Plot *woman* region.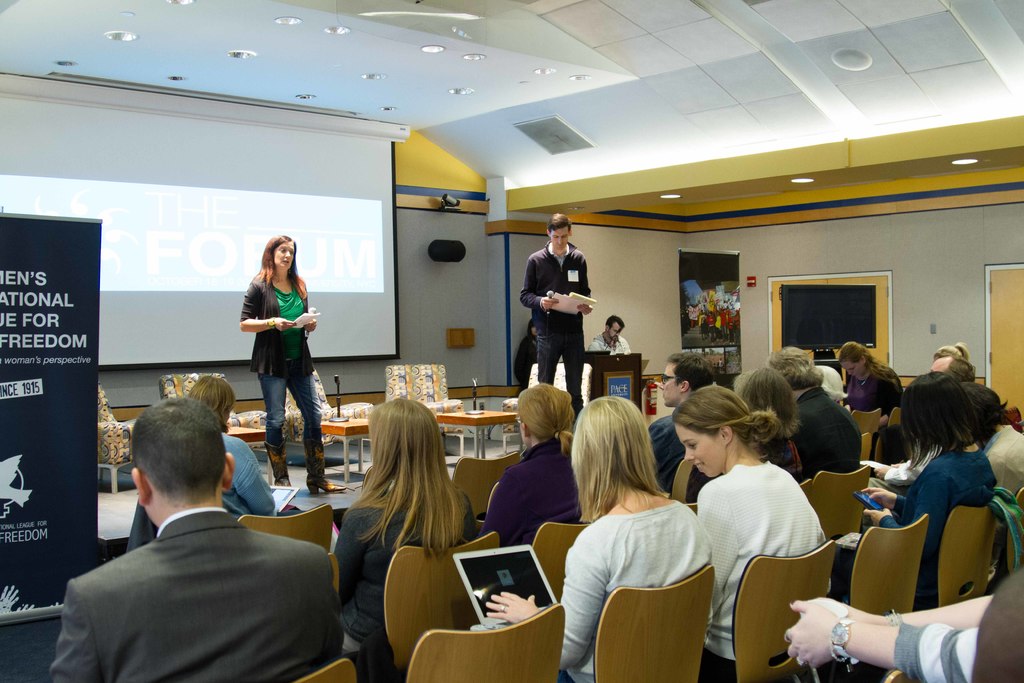
Plotted at bbox(671, 385, 832, 682).
